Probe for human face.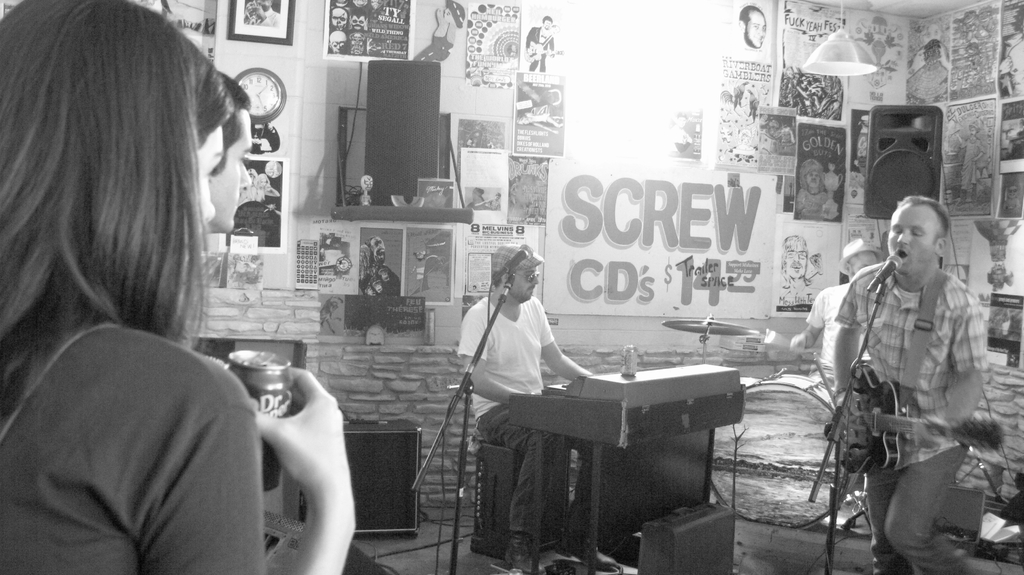
Probe result: {"x1": 513, "y1": 267, "x2": 538, "y2": 301}.
